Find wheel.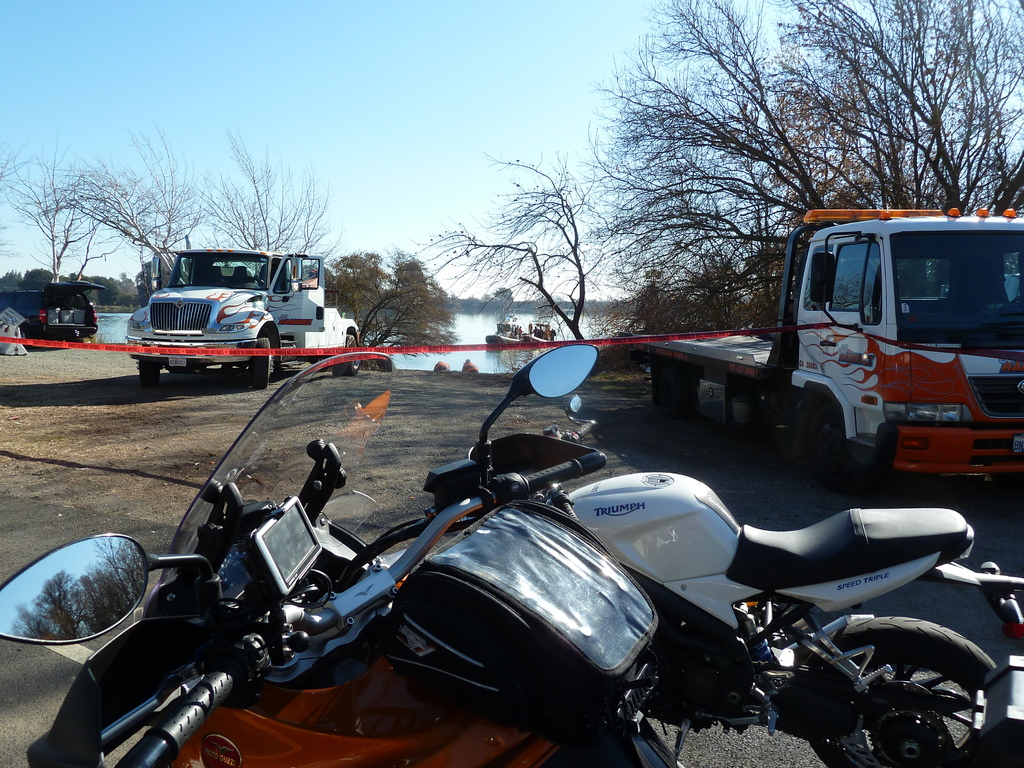
[344,334,361,375].
